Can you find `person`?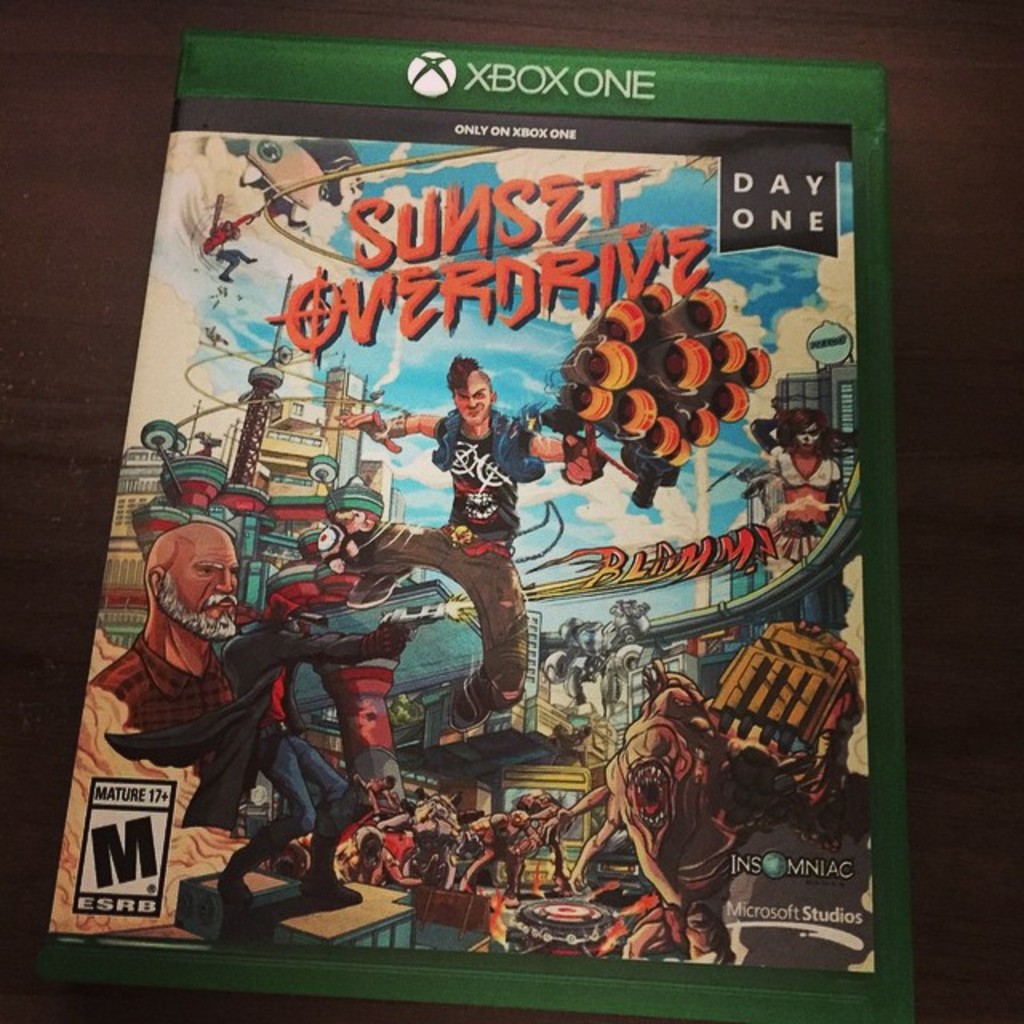
Yes, bounding box: rect(344, 346, 608, 738).
